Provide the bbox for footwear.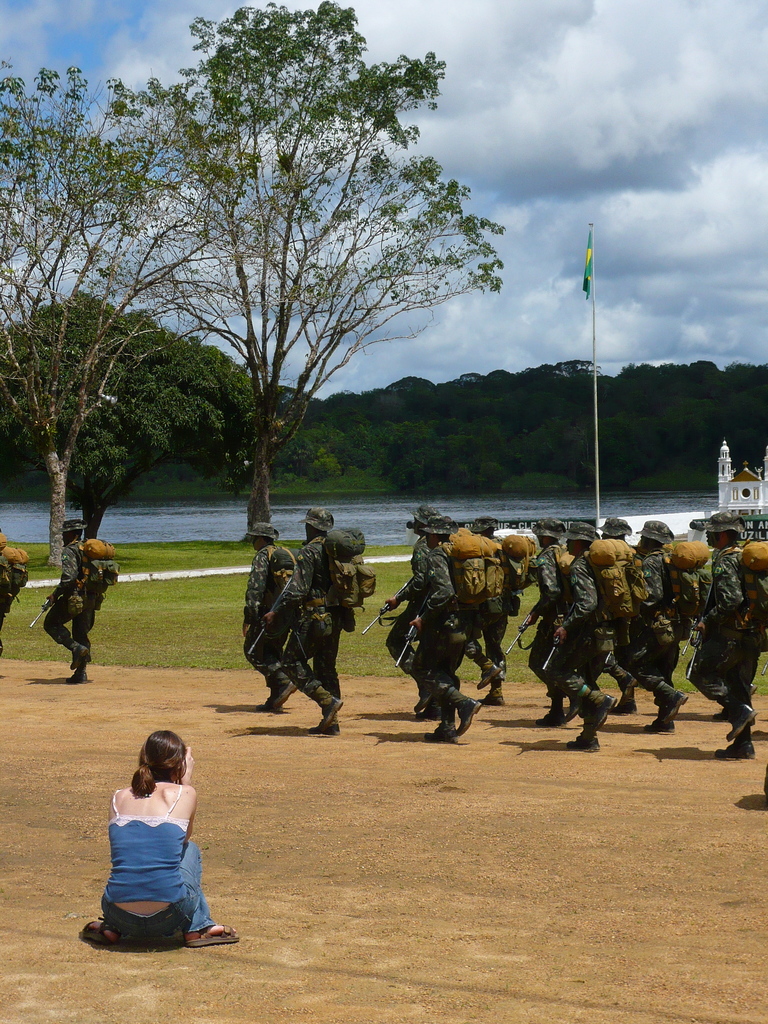
box(324, 701, 343, 727).
